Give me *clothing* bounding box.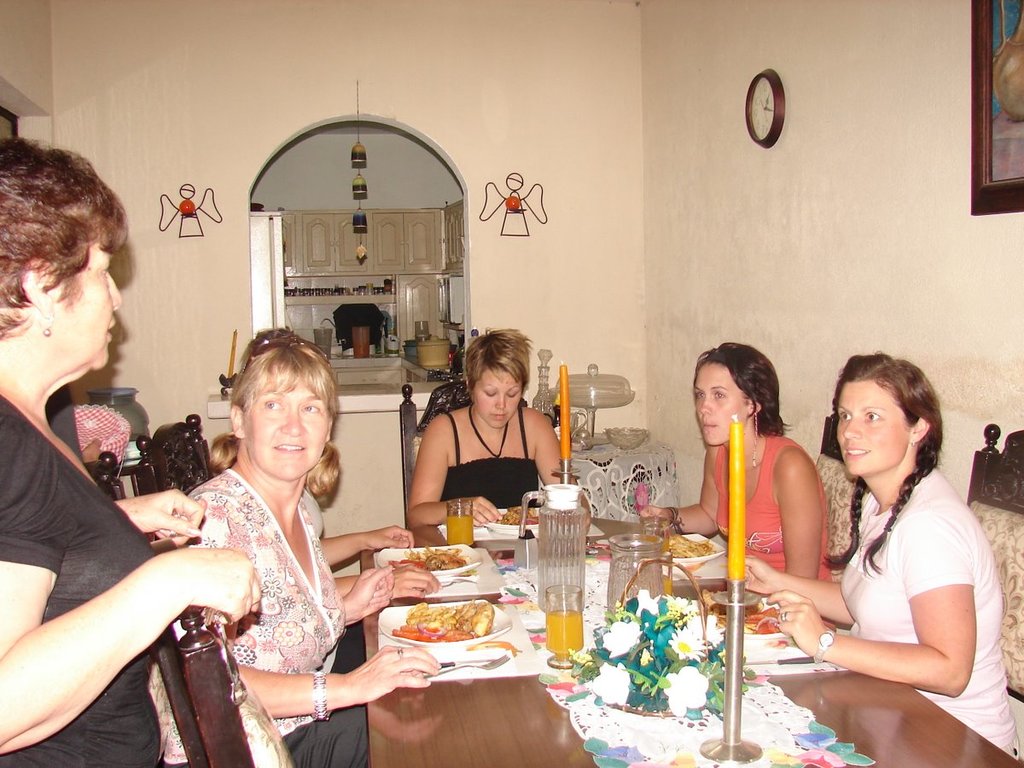
box(0, 393, 170, 767).
